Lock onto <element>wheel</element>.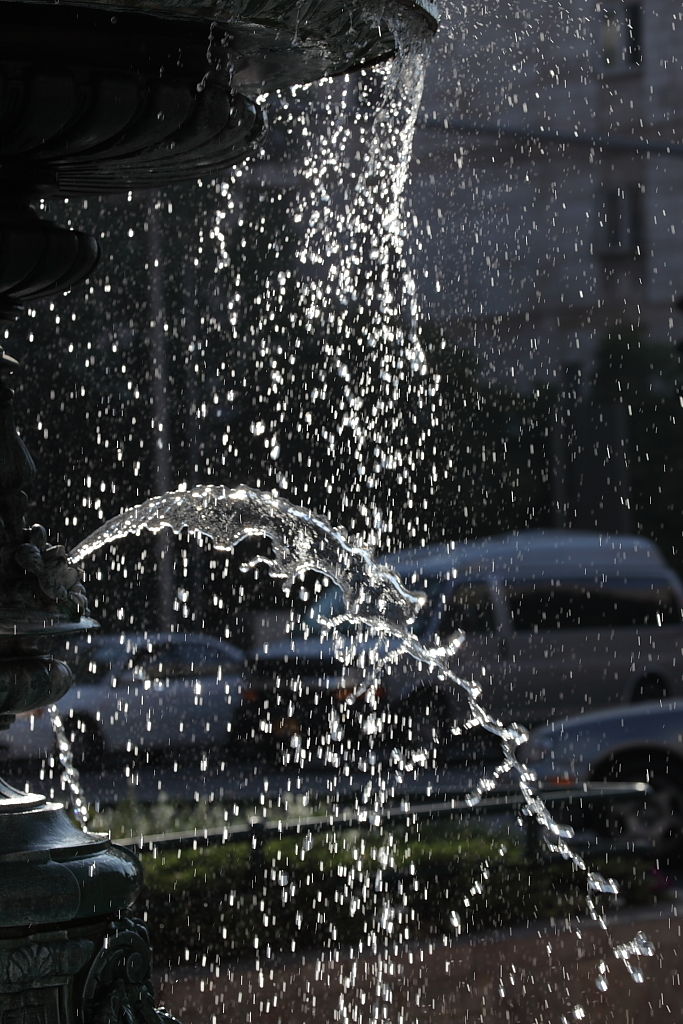
Locked: (left=621, top=772, right=679, bottom=841).
